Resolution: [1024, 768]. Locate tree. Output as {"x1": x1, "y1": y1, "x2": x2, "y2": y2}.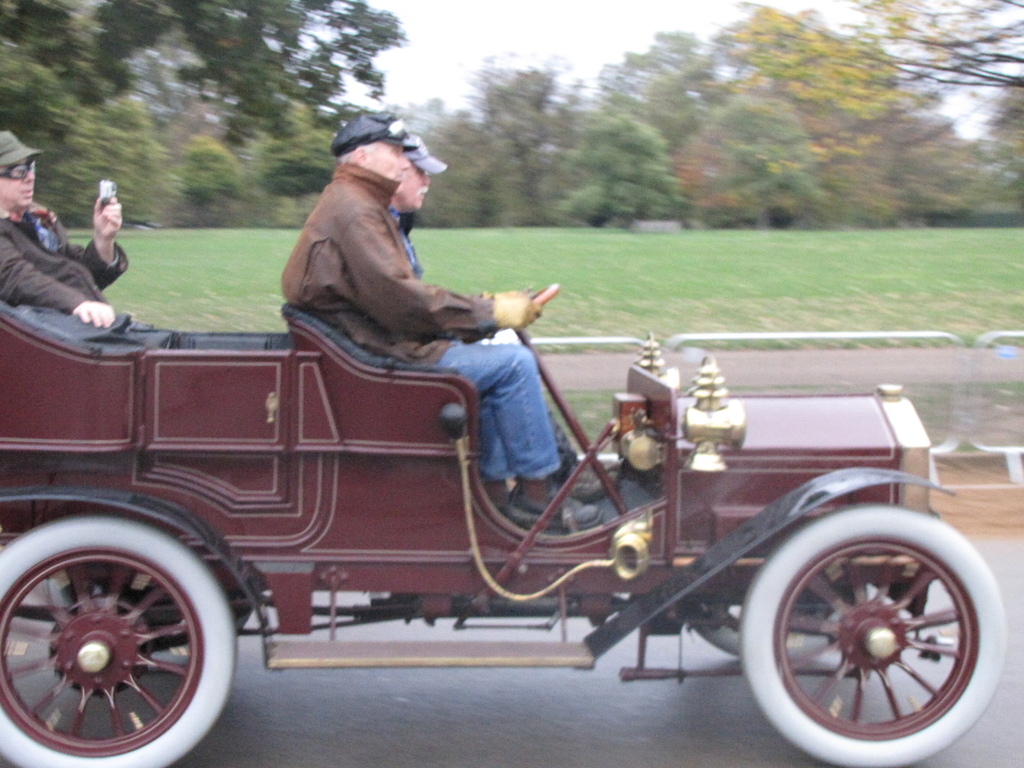
{"x1": 959, "y1": 72, "x2": 1023, "y2": 195}.
